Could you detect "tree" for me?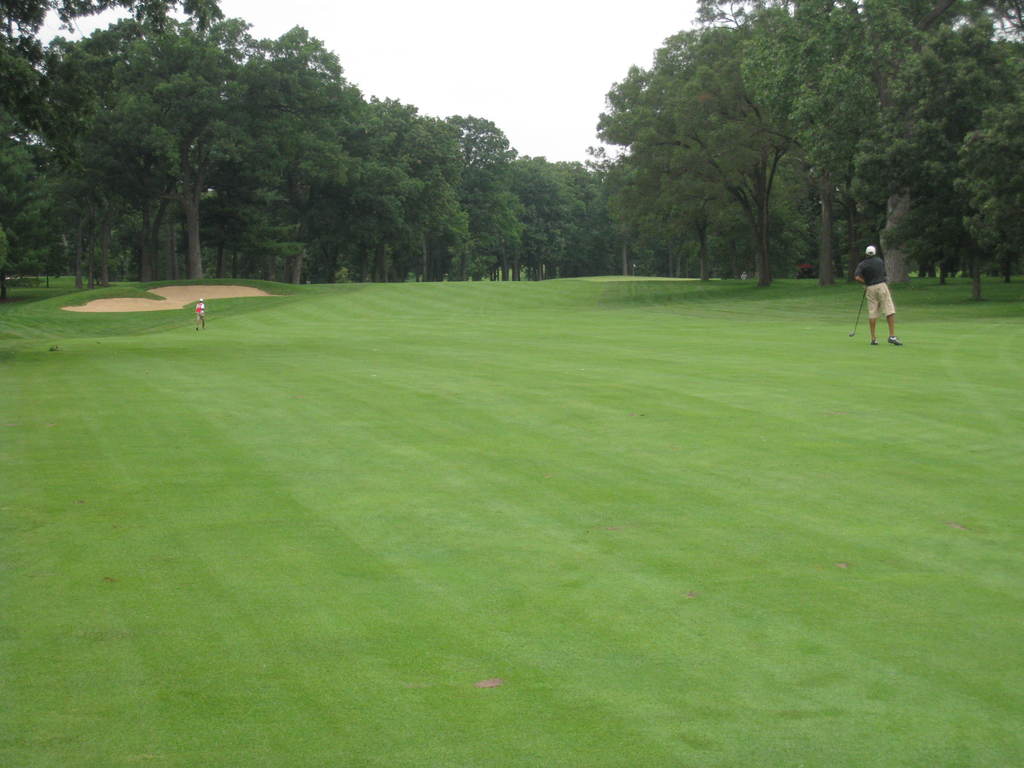
Detection result: bbox=(598, 23, 790, 287).
